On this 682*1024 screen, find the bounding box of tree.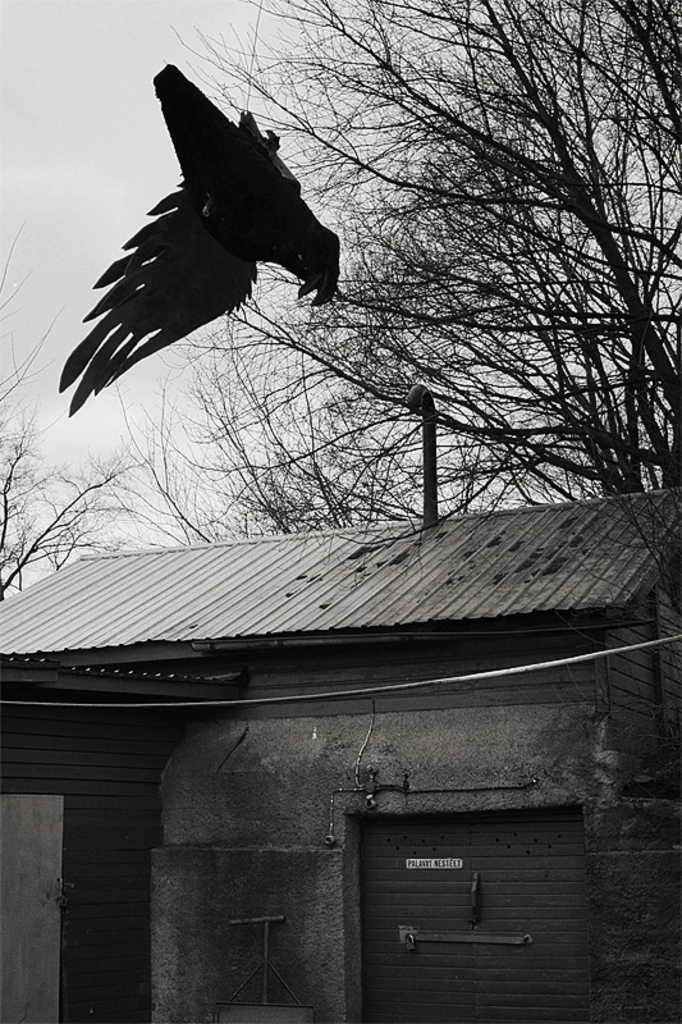
Bounding box: region(184, 0, 681, 609).
